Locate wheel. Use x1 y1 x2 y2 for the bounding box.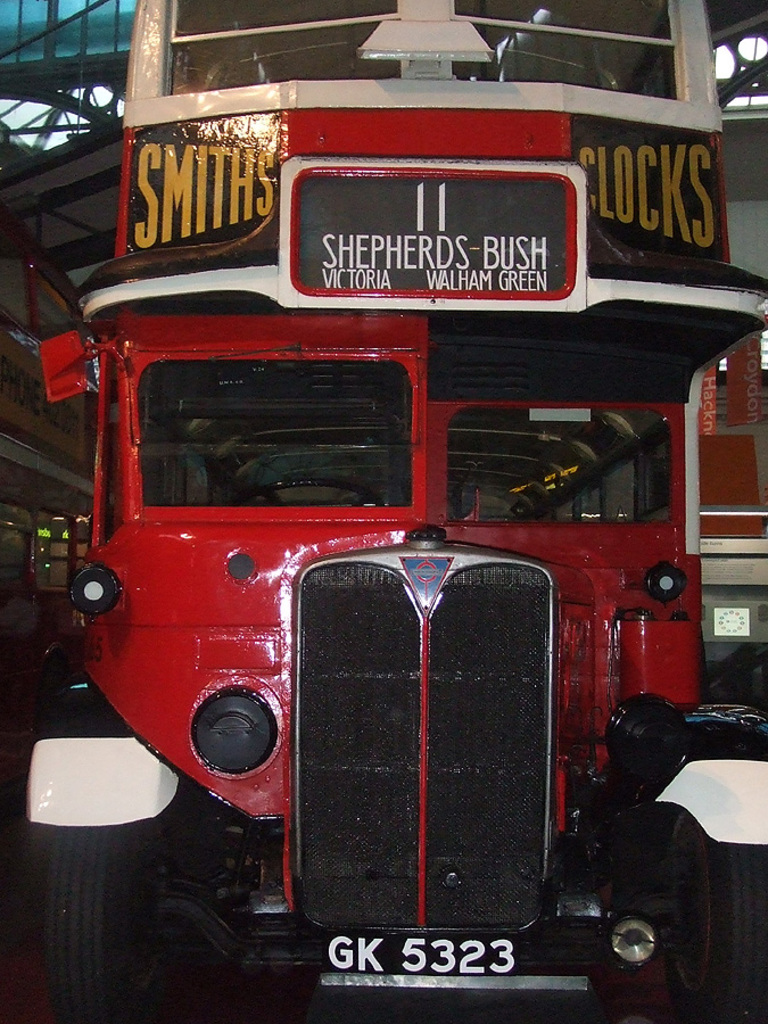
253 474 391 521.
